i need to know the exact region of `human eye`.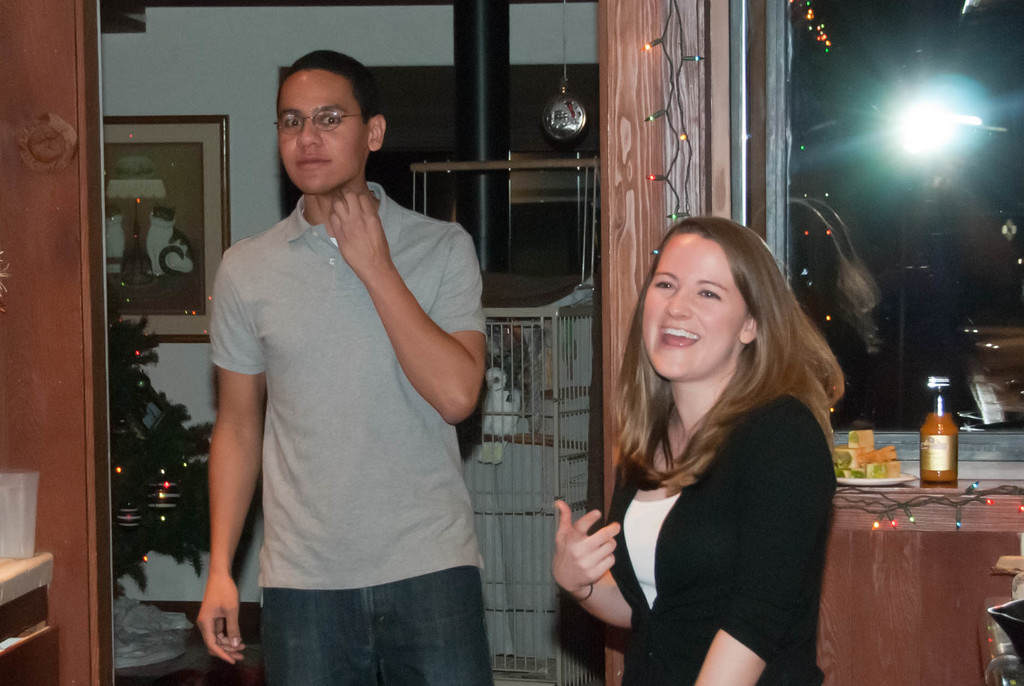
Region: BBox(695, 283, 726, 301).
